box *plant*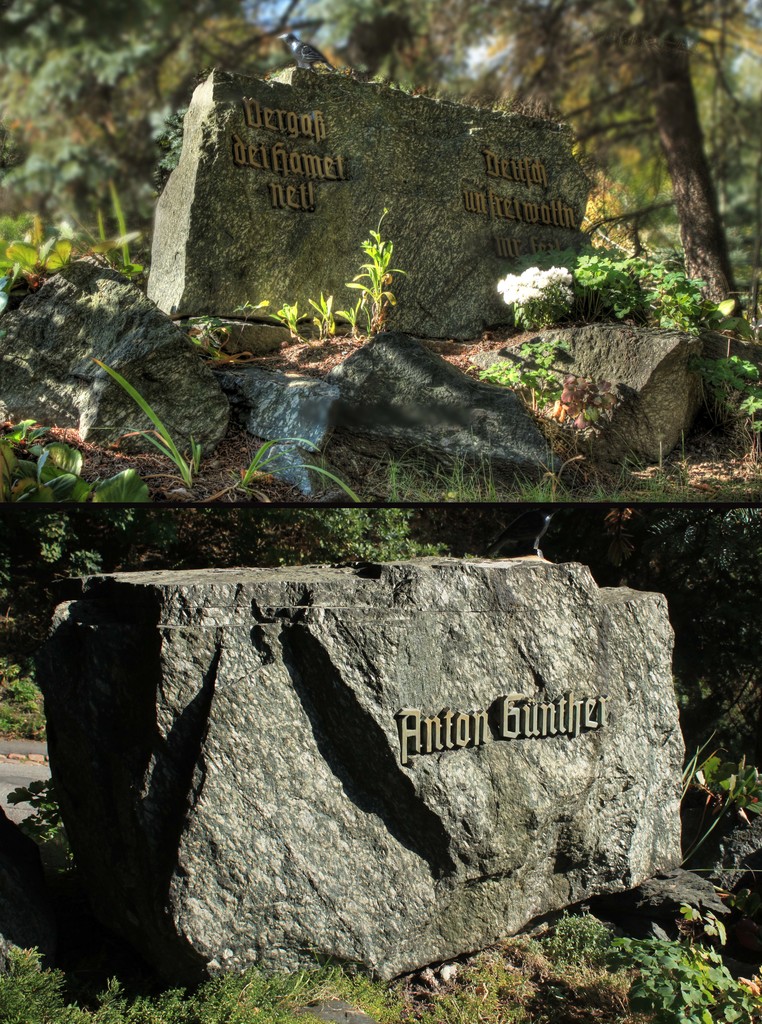
x1=0 y1=658 x2=53 y2=749
